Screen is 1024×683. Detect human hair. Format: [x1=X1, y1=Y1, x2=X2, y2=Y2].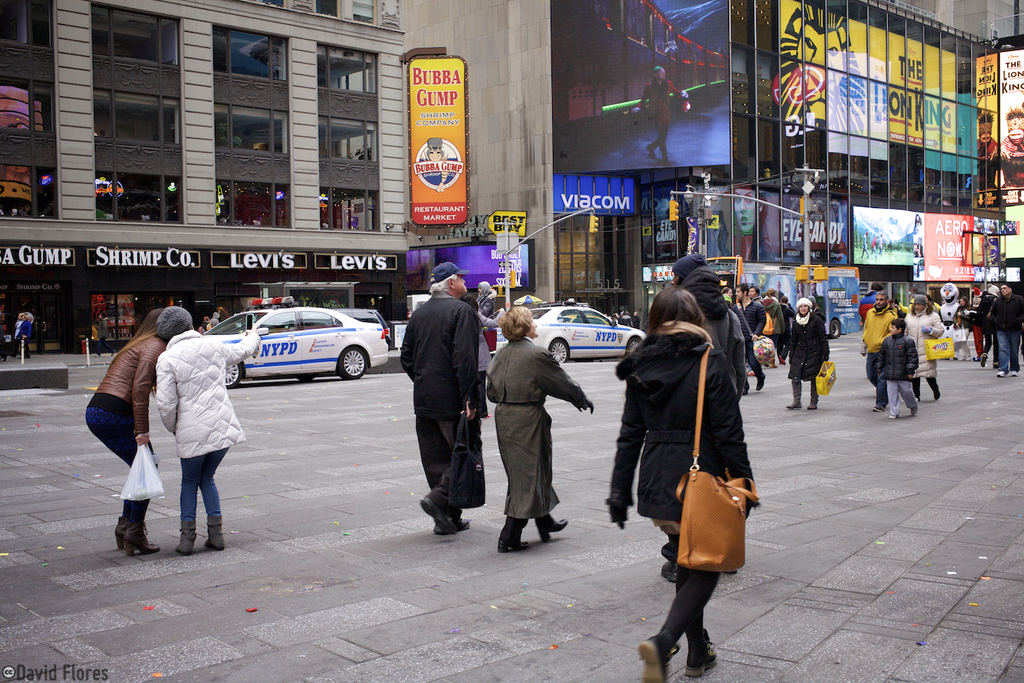
[x1=892, y1=318, x2=906, y2=331].
